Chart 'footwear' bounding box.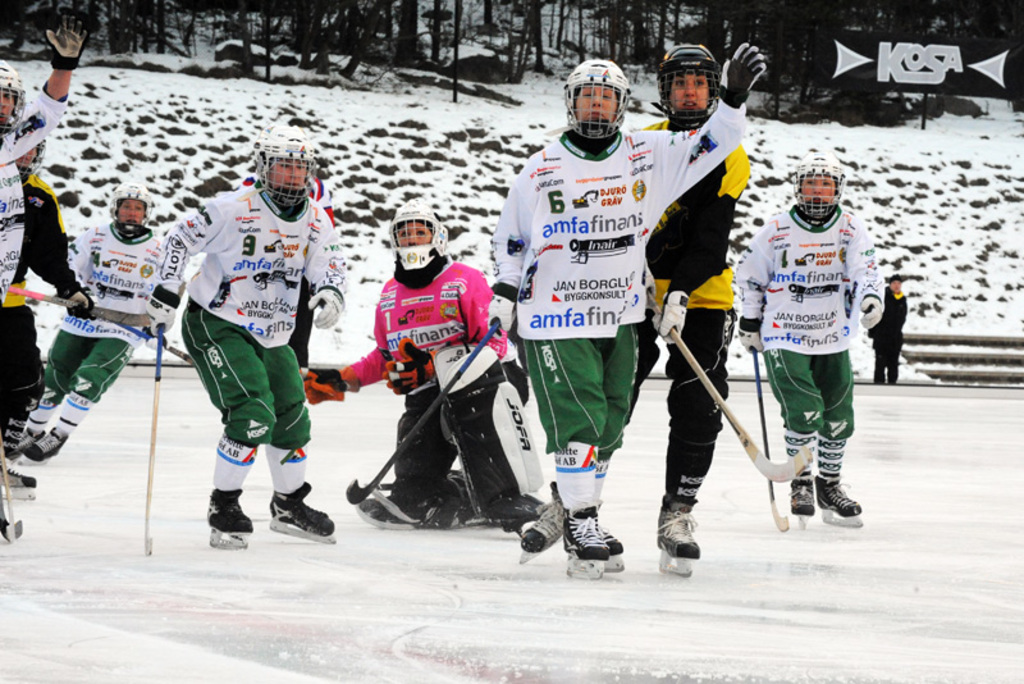
Charted: 0,450,41,510.
